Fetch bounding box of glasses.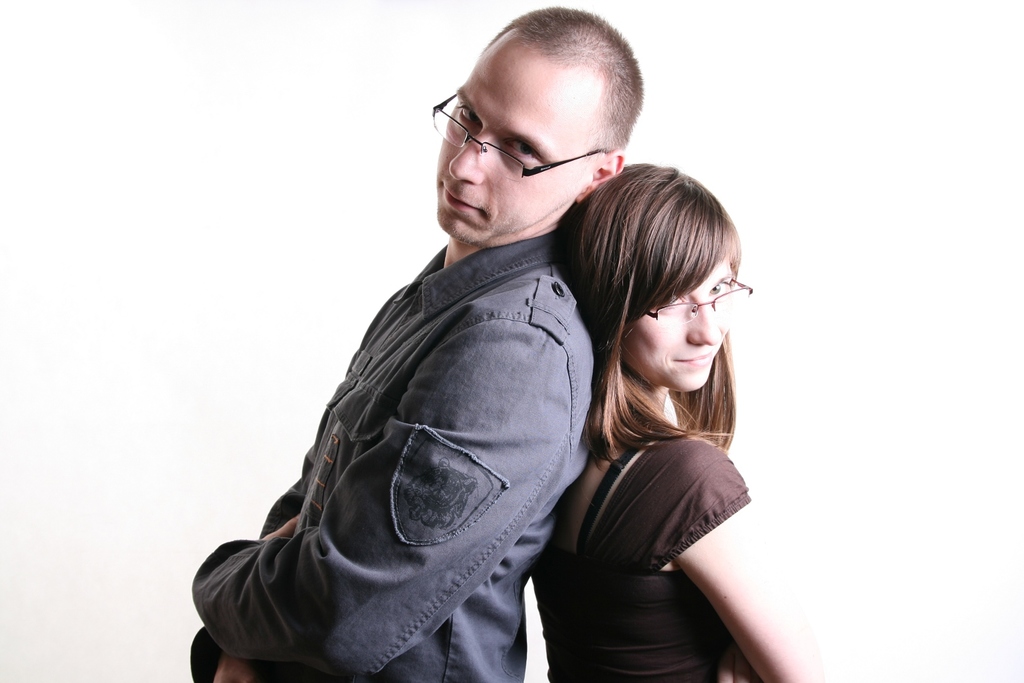
Bbox: 436:101:598:163.
